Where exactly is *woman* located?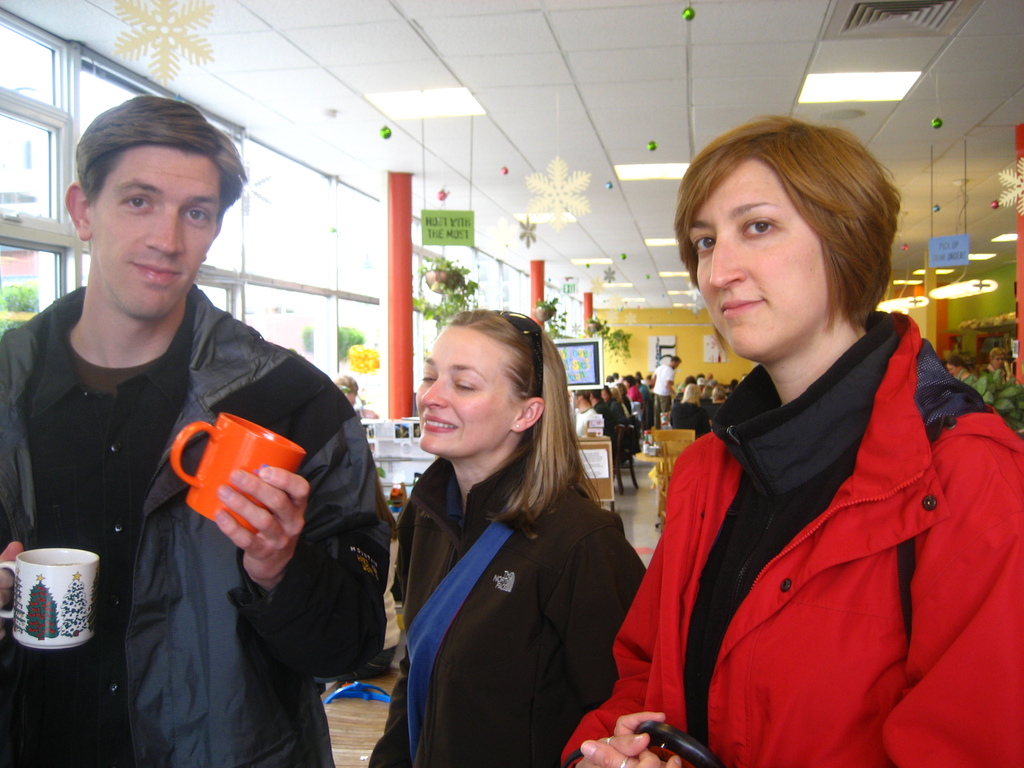
Its bounding box is box=[566, 119, 1023, 767].
